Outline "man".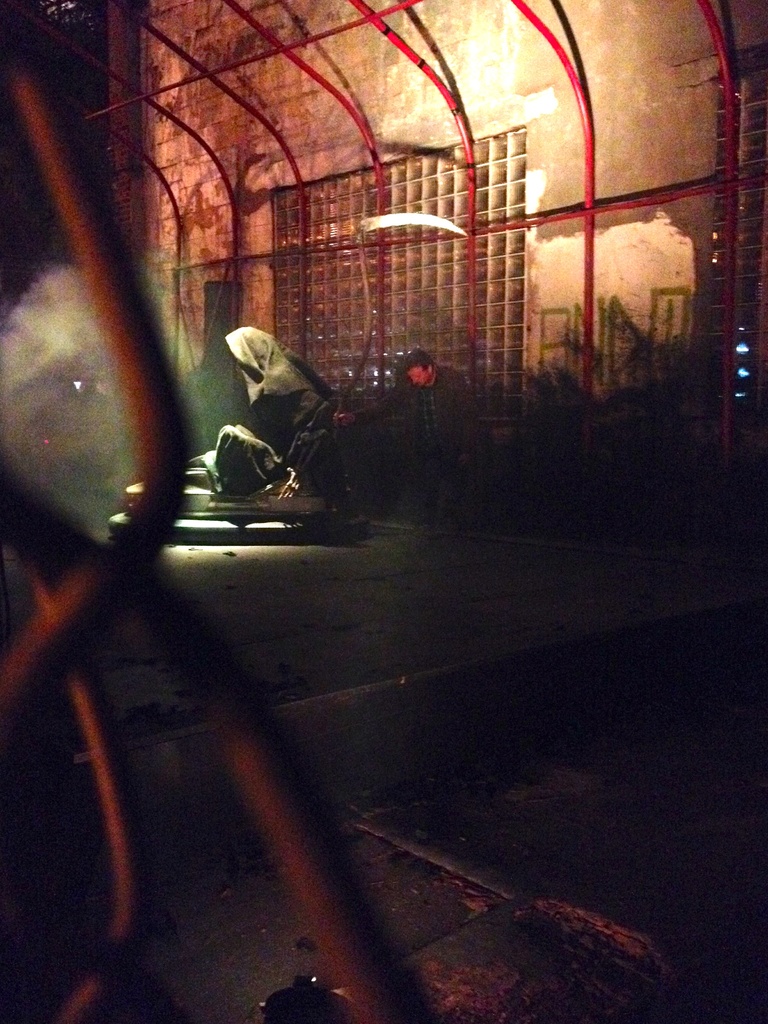
Outline: (left=328, top=344, right=479, bottom=530).
